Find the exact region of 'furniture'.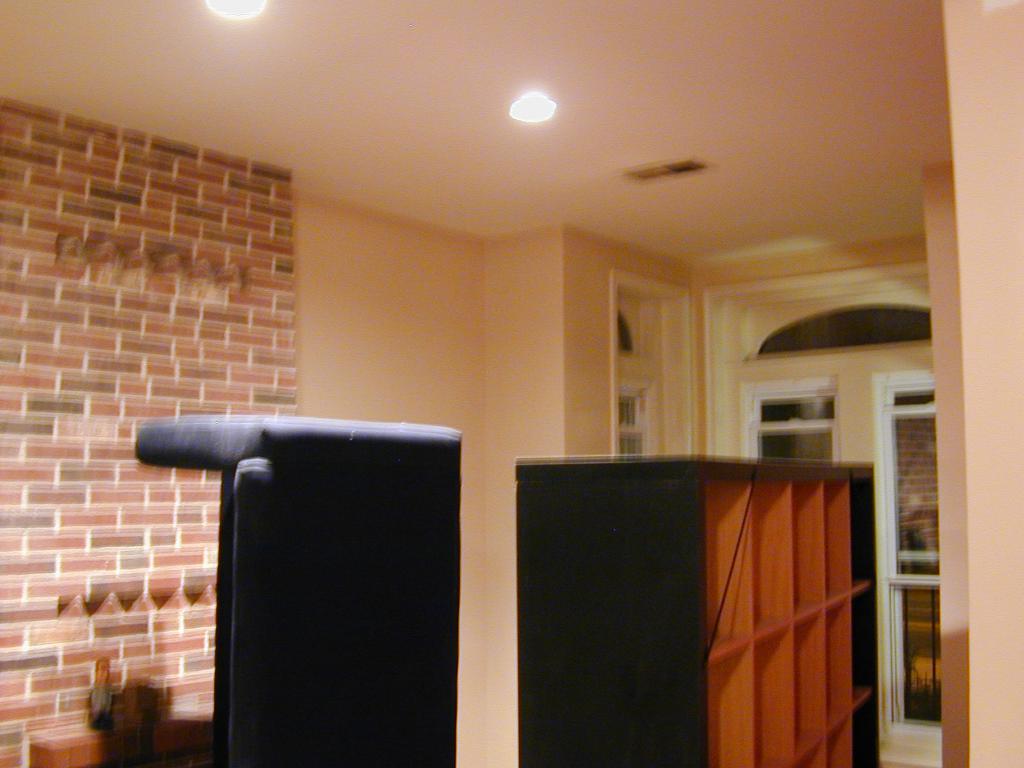
Exact region: <region>514, 449, 884, 767</region>.
